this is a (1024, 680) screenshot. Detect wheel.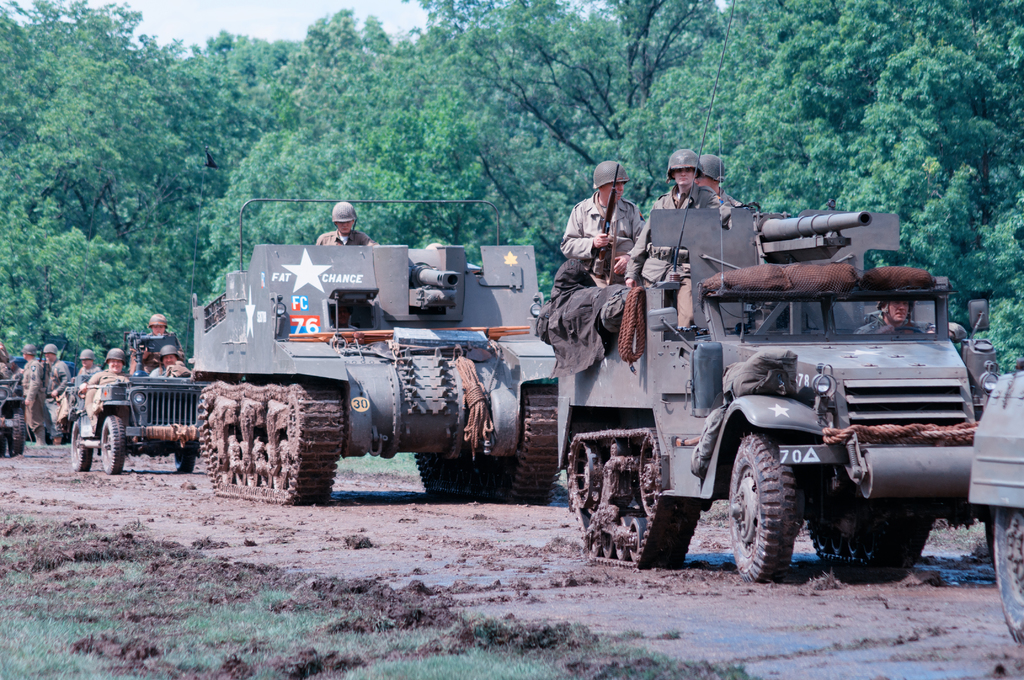
crop(833, 538, 844, 551).
